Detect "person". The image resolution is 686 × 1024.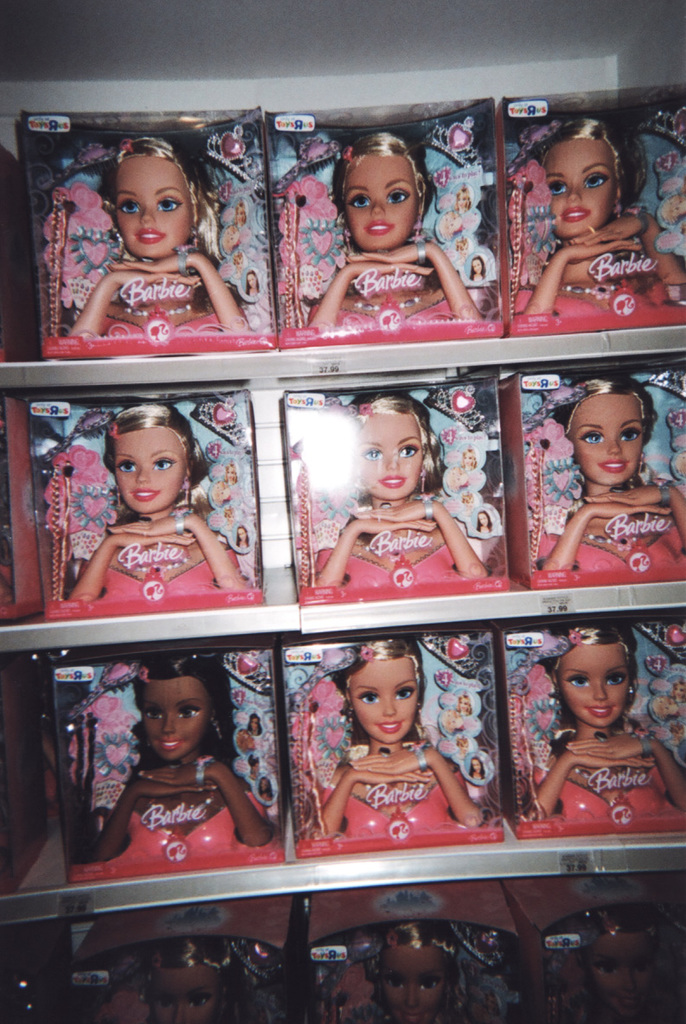
rect(69, 126, 255, 328).
